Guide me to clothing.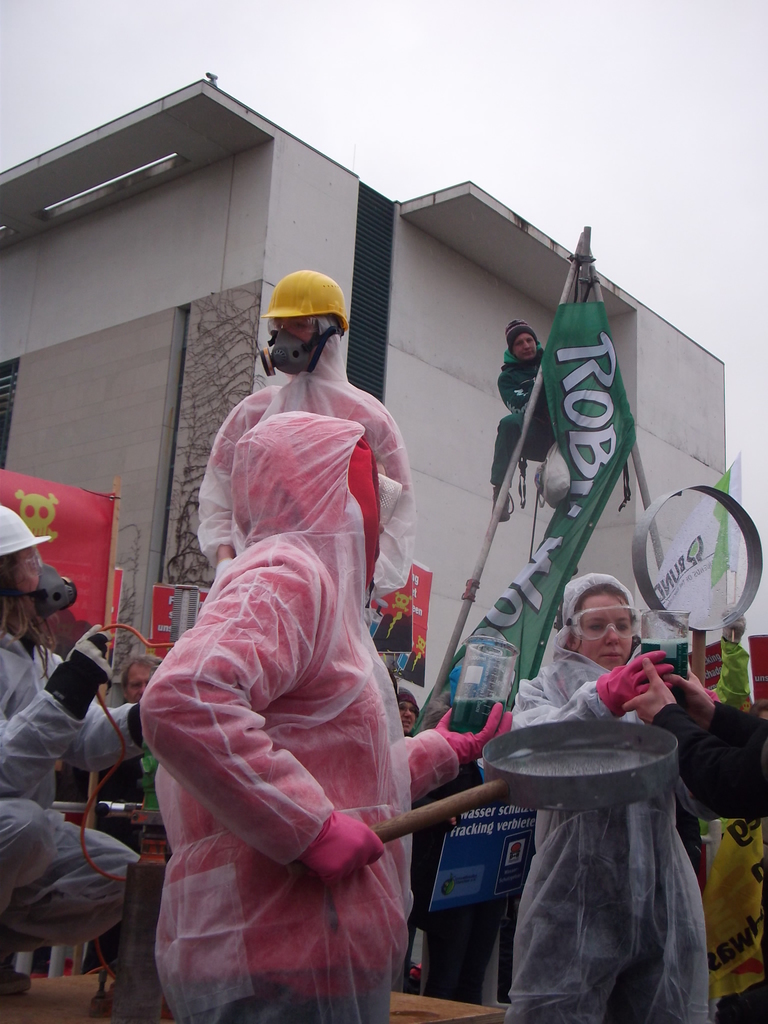
Guidance: rect(191, 353, 427, 700).
